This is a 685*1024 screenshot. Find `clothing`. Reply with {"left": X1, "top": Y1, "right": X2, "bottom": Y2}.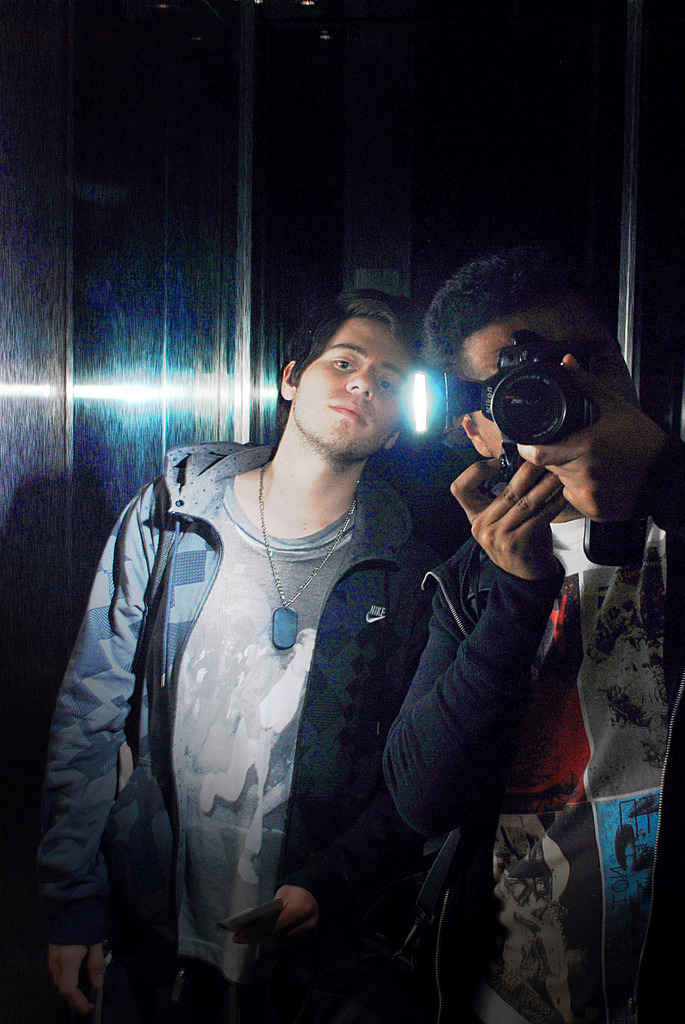
{"left": 385, "top": 514, "right": 684, "bottom": 1023}.
